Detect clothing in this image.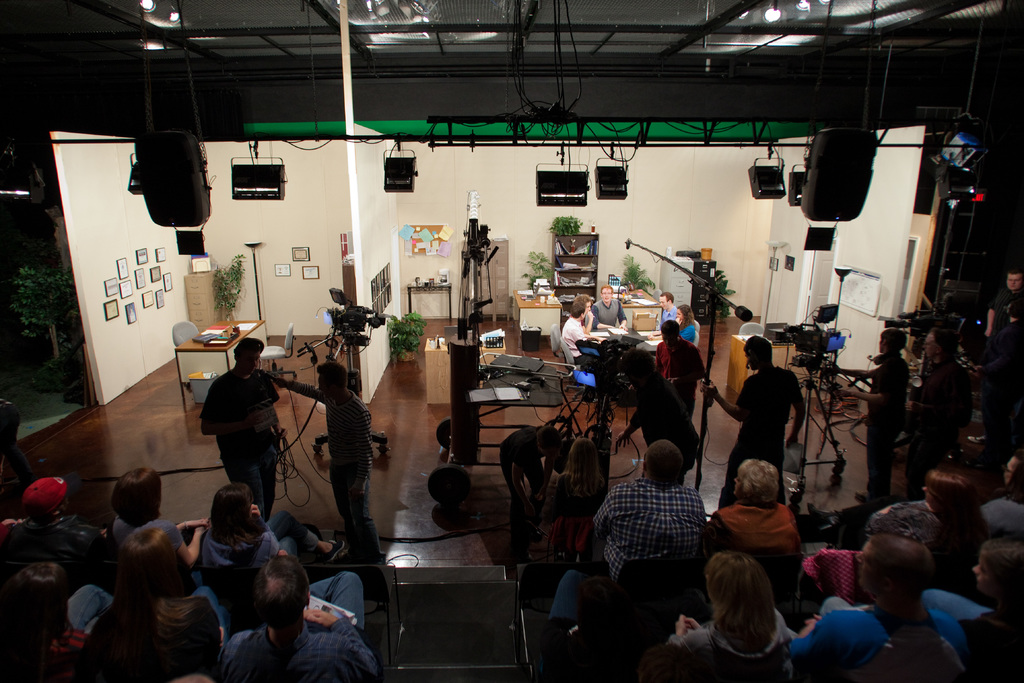
Detection: rect(693, 621, 799, 682).
